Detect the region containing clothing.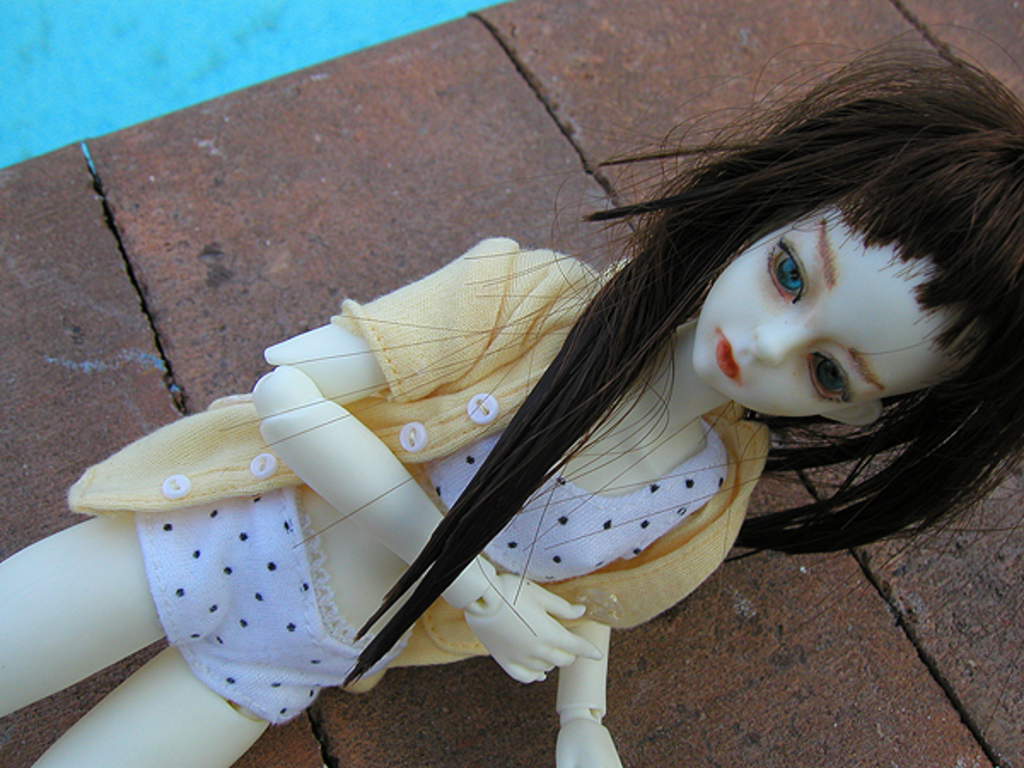
detection(82, 241, 753, 689).
